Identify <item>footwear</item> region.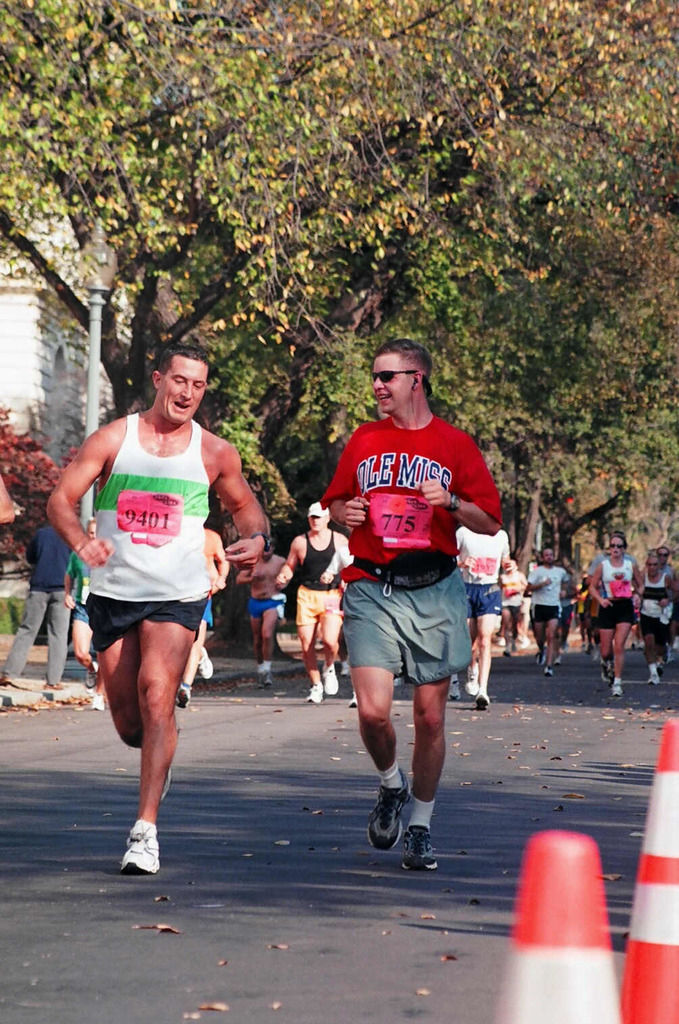
Region: (613, 681, 622, 697).
